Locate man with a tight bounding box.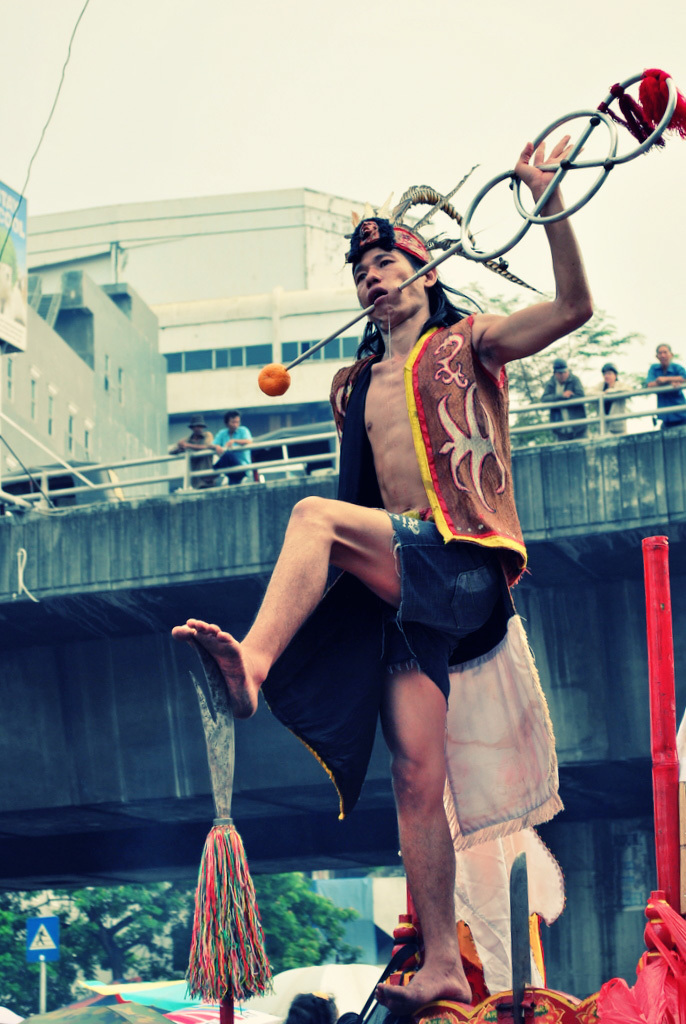
(left=170, top=411, right=214, bottom=491).
